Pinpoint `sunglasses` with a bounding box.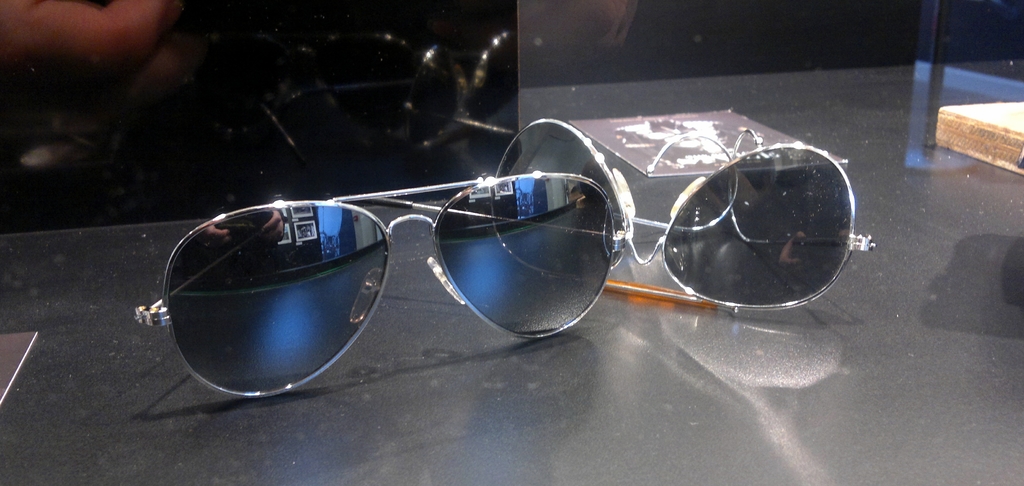
131 173 620 400.
